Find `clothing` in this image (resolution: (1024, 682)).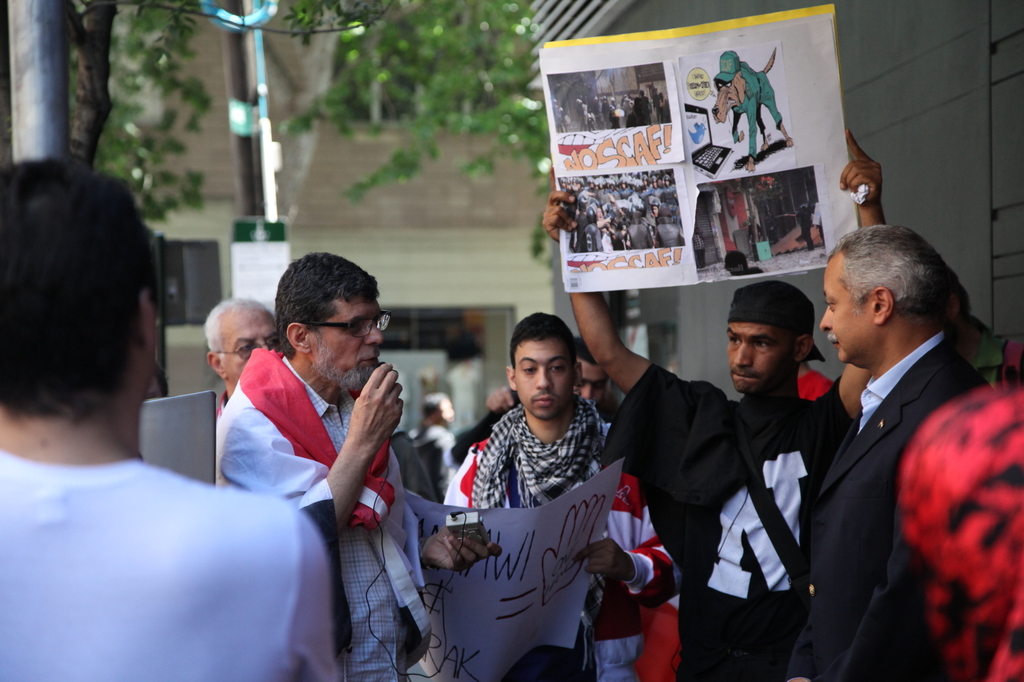
detection(0, 441, 347, 681).
